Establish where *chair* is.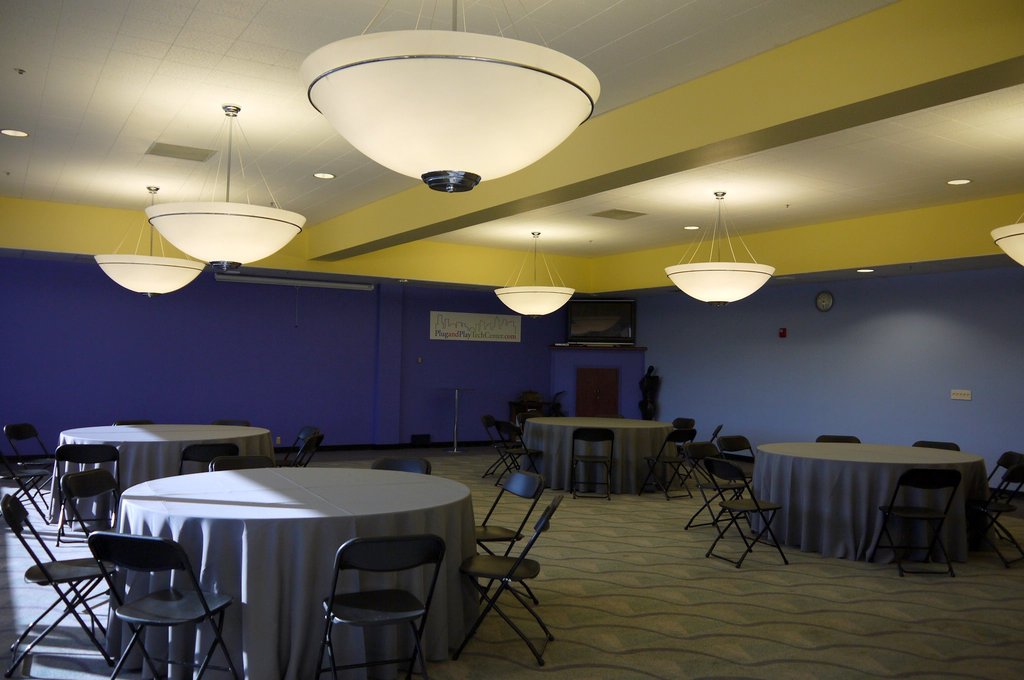
Established at left=177, top=446, right=242, bottom=474.
